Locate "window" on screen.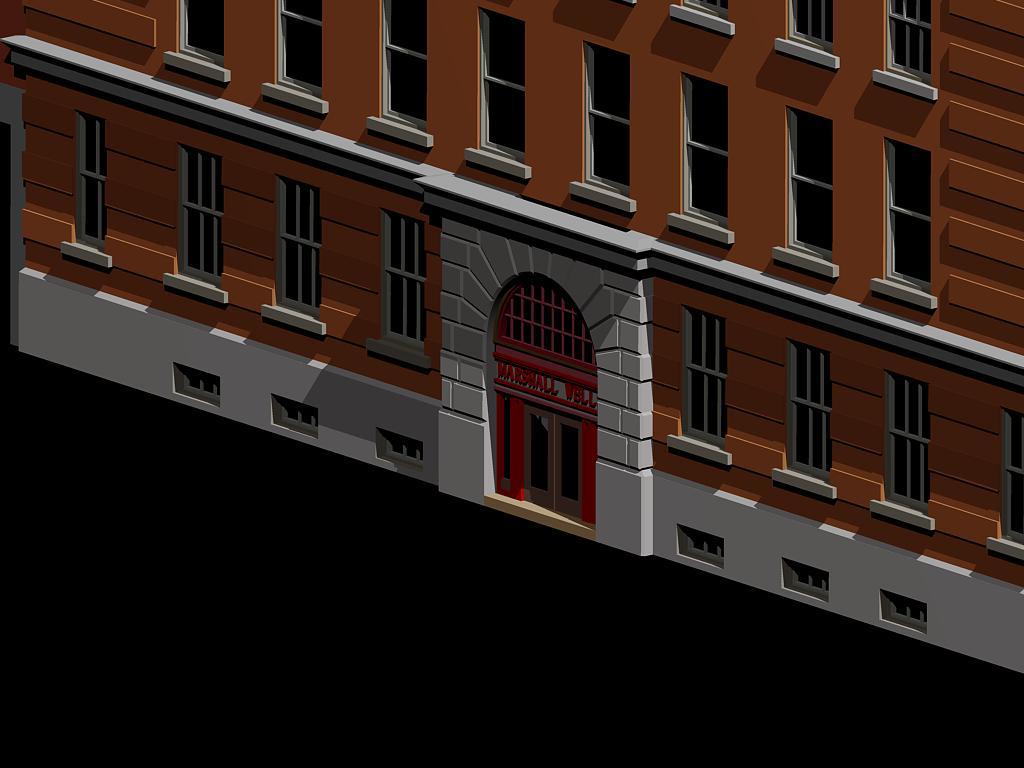
On screen at rect(265, 0, 327, 109).
